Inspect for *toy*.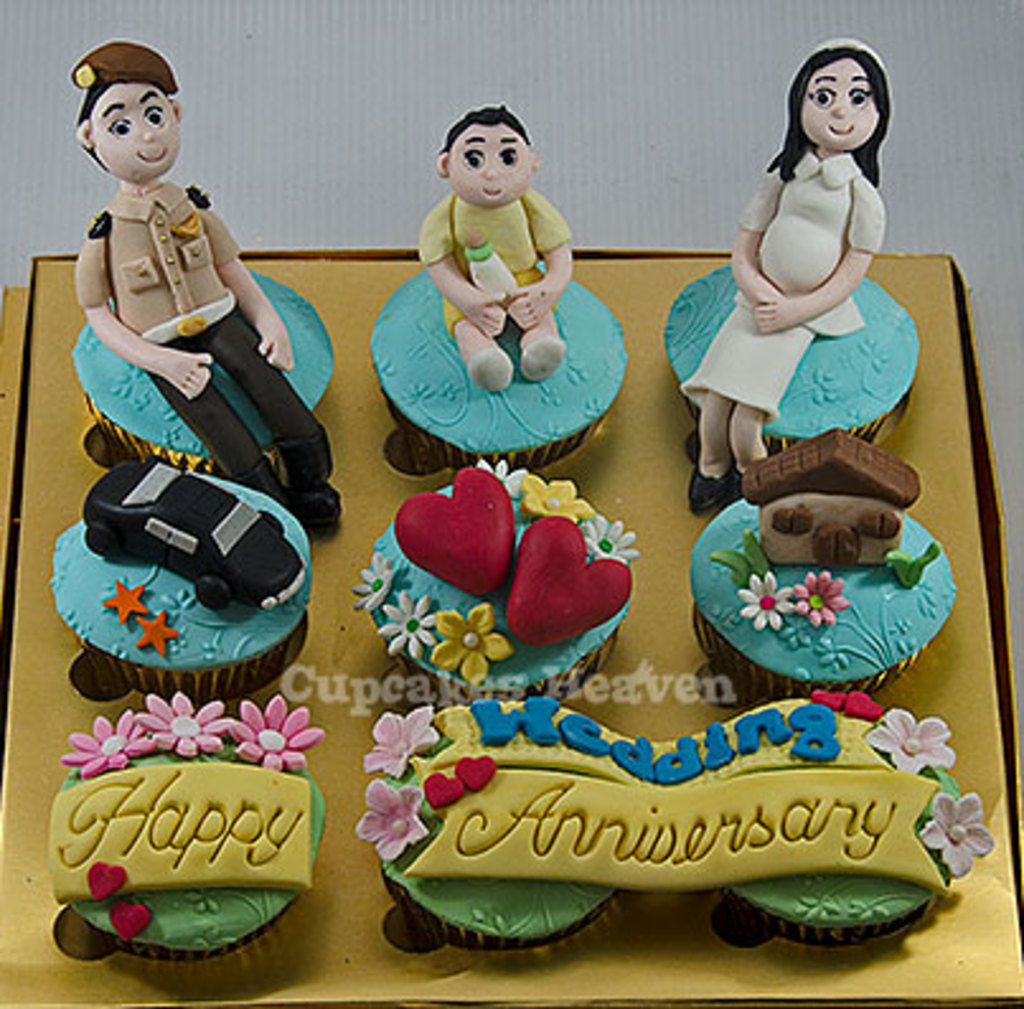
Inspection: <bbox>719, 518, 767, 585</bbox>.
